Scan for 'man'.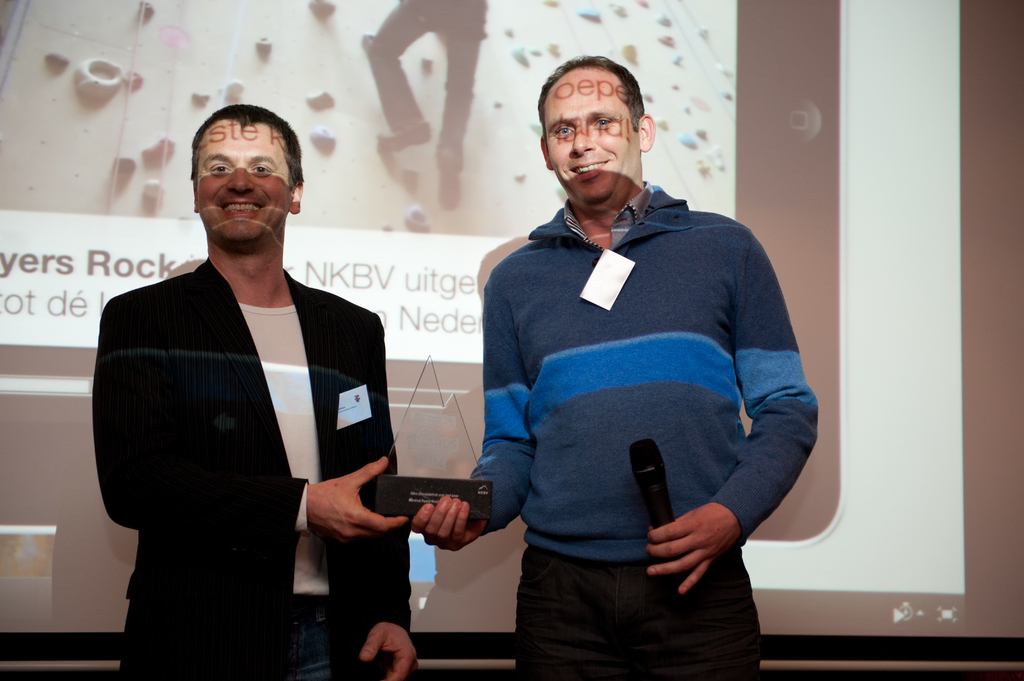
Scan result: box(88, 111, 429, 659).
